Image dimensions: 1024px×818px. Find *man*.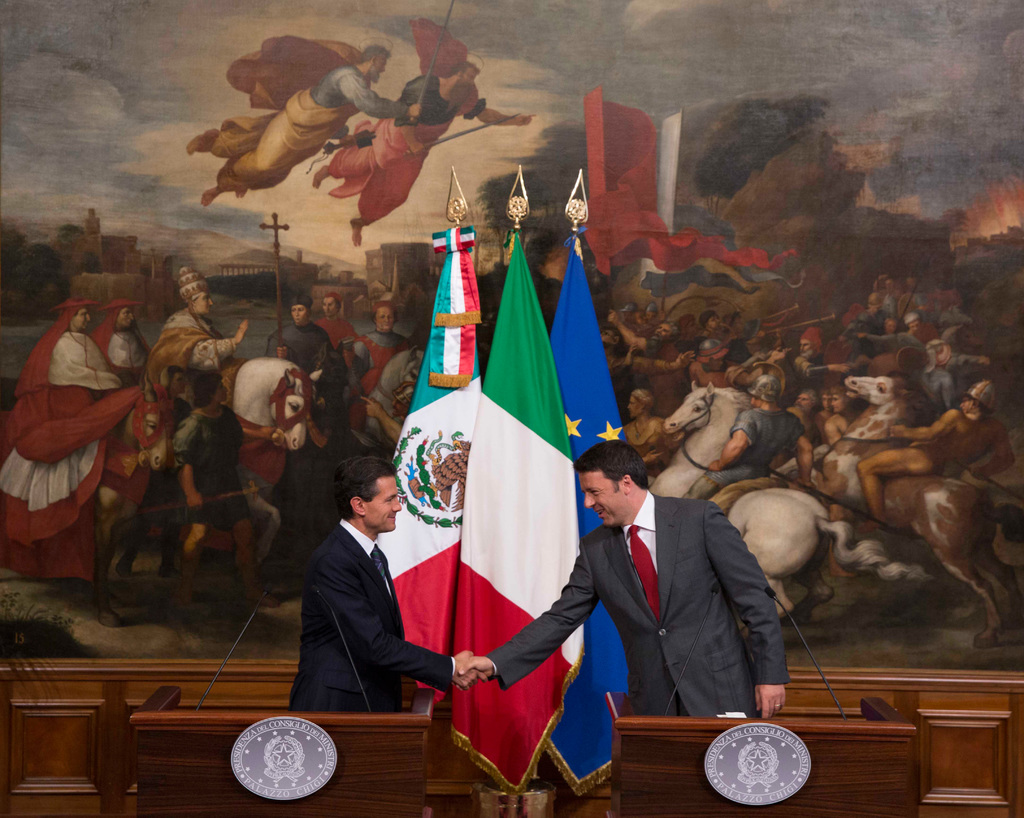
select_region(859, 373, 1018, 535).
